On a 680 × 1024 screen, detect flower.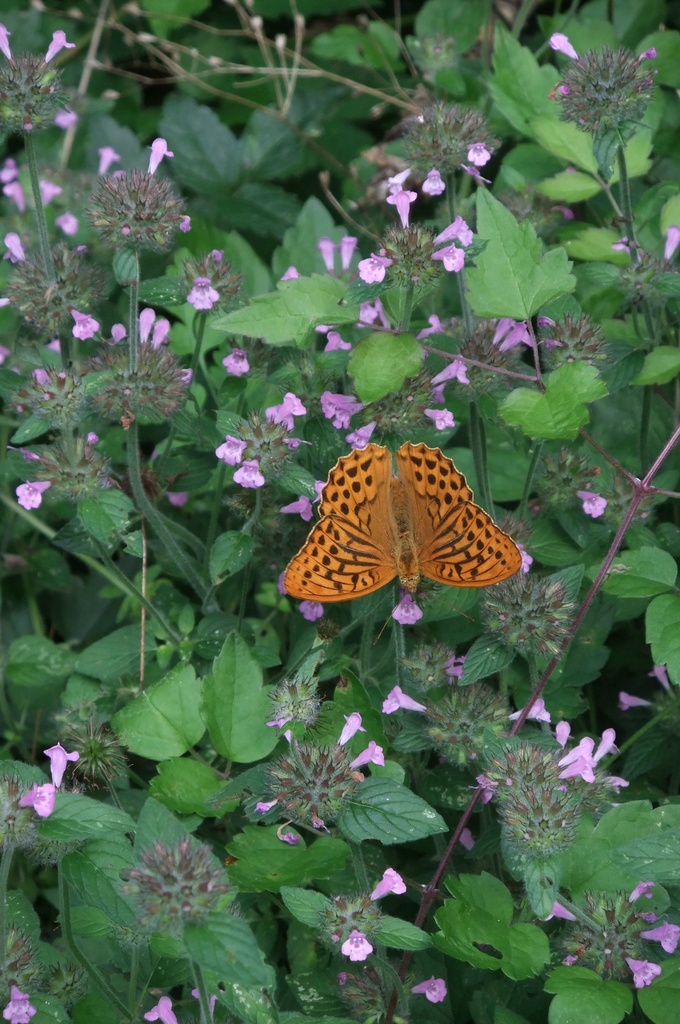
322:392:352:433.
